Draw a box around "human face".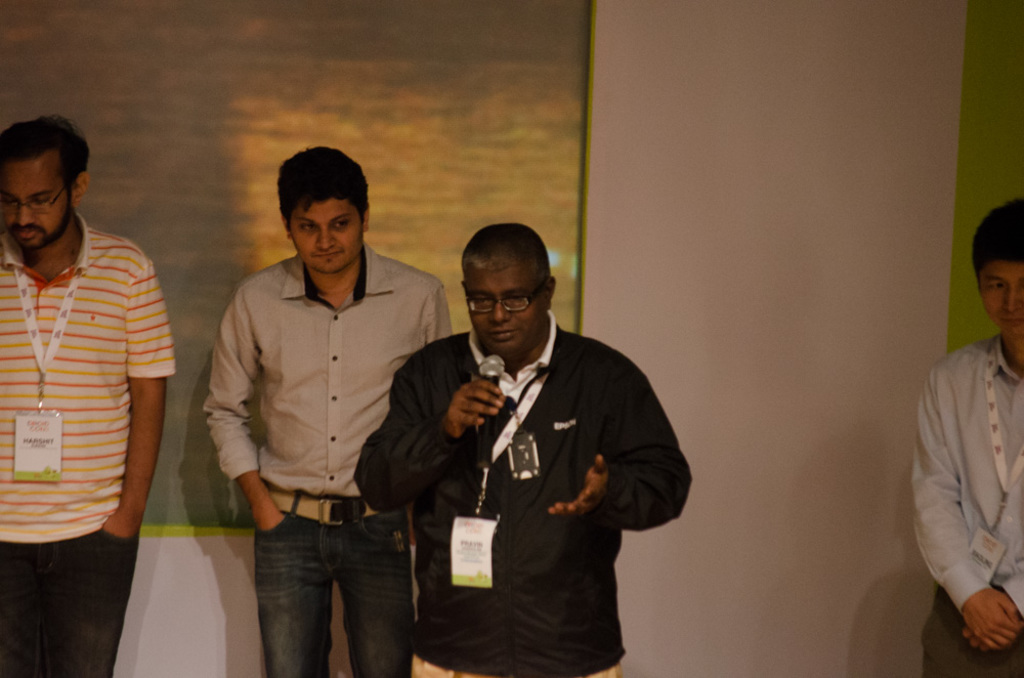
[left=459, top=265, right=532, bottom=349].
